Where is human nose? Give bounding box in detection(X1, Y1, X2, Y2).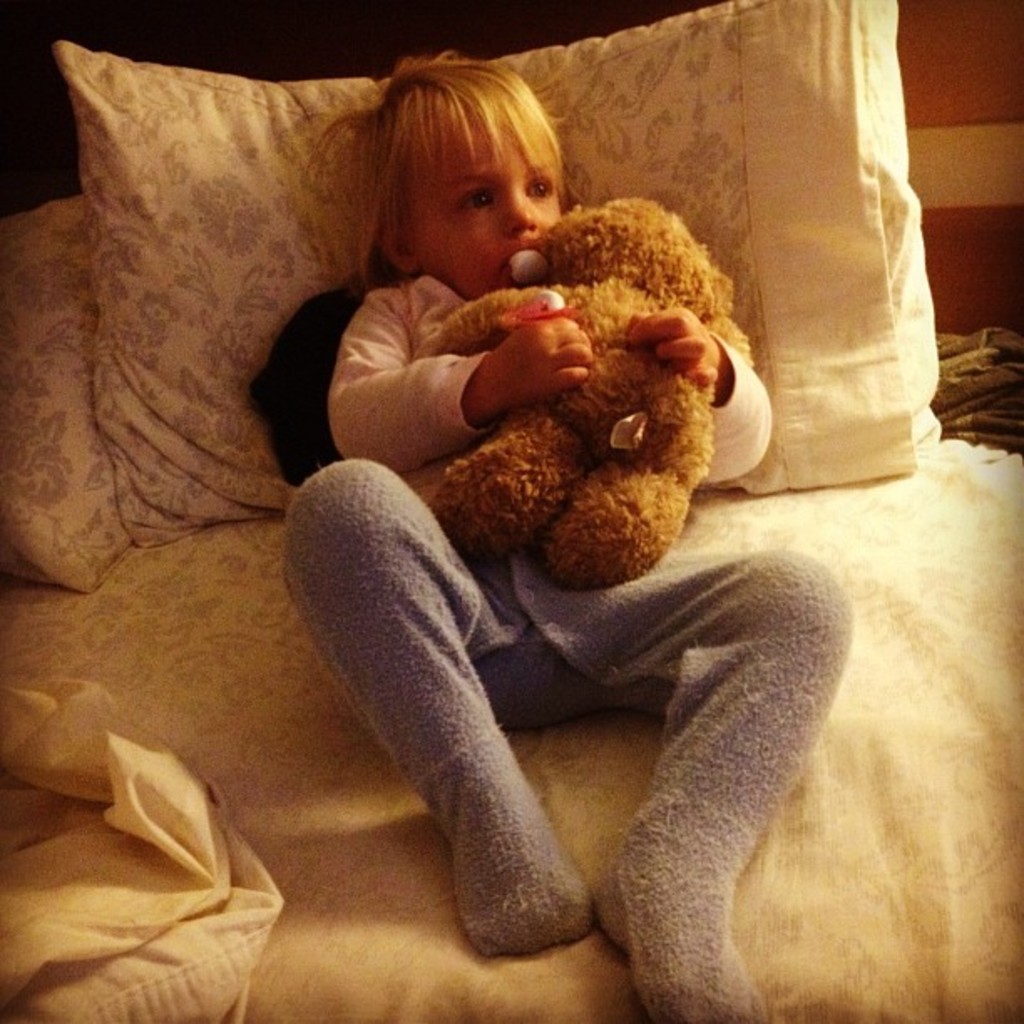
detection(505, 194, 537, 231).
